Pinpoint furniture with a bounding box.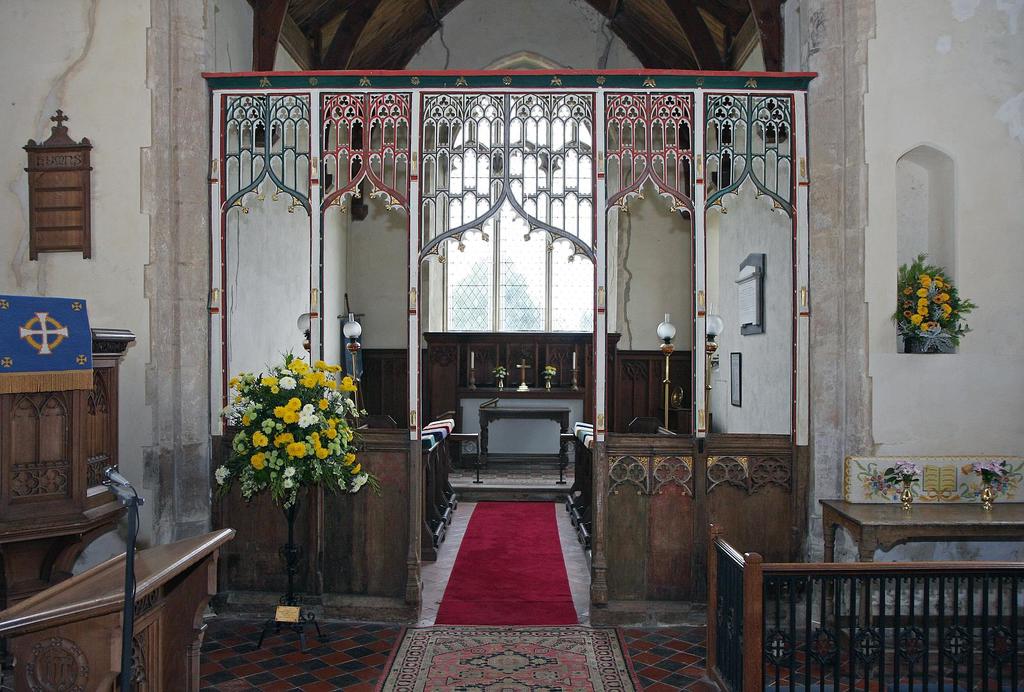
(0,533,234,691).
